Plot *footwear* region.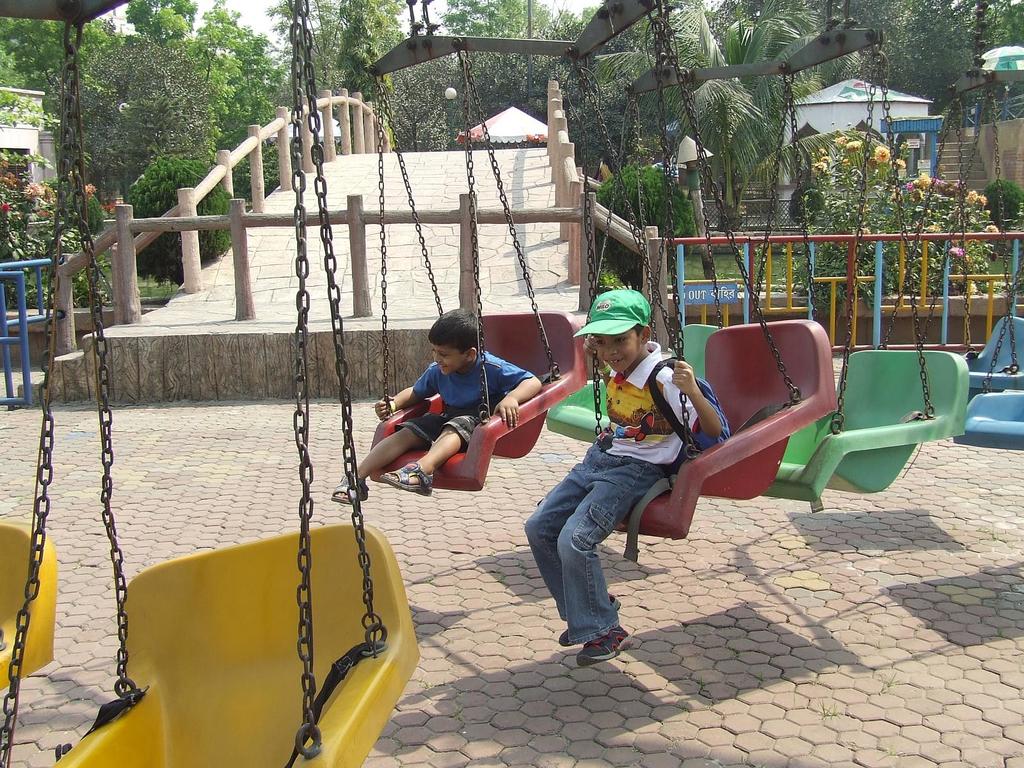
Plotted at pyautogui.locateOnScreen(559, 588, 627, 644).
